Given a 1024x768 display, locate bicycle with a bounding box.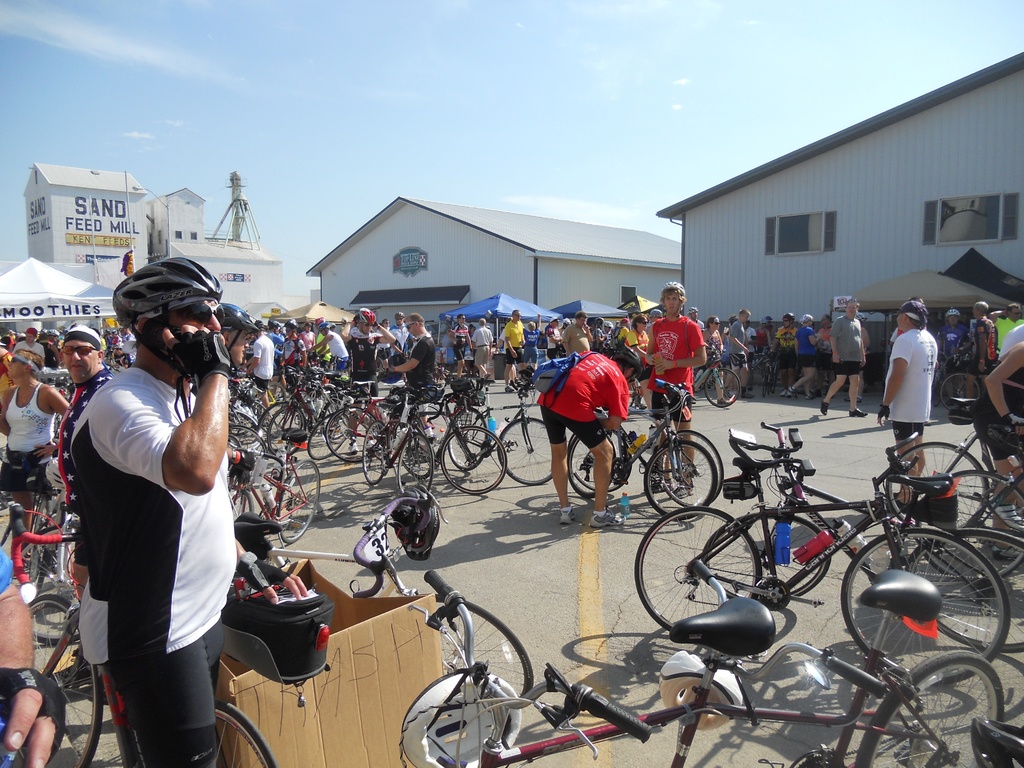
Located: pyautogui.locateOnScreen(563, 378, 721, 509).
